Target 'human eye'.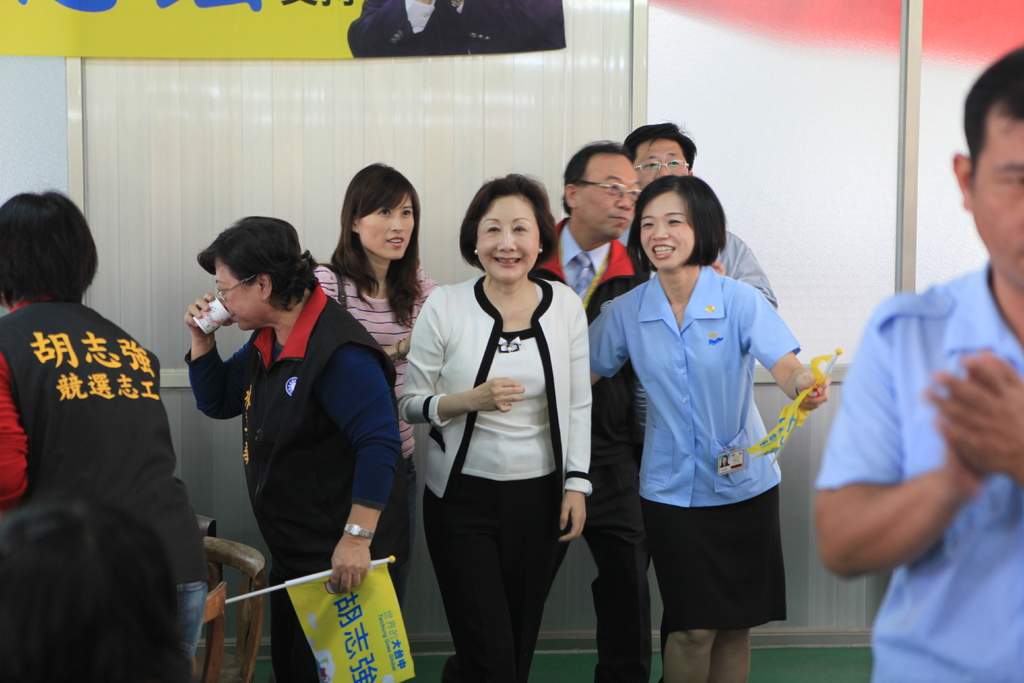
Target region: <box>645,159,662,171</box>.
